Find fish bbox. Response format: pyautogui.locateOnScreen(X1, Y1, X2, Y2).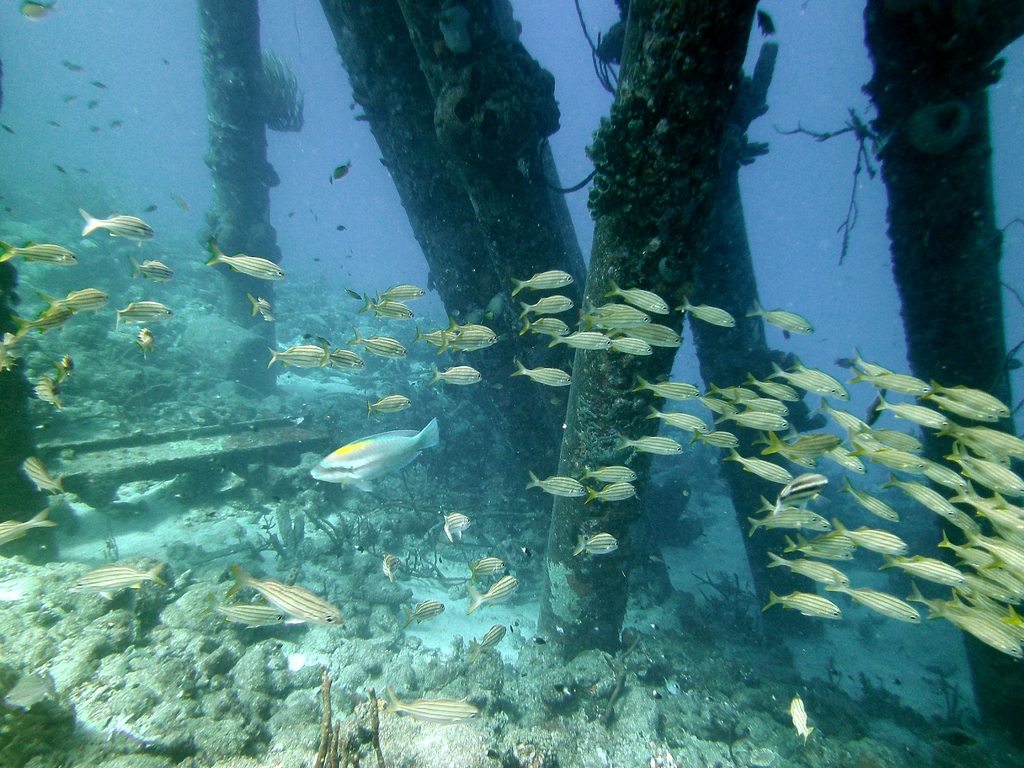
pyautogui.locateOnScreen(360, 296, 405, 317).
